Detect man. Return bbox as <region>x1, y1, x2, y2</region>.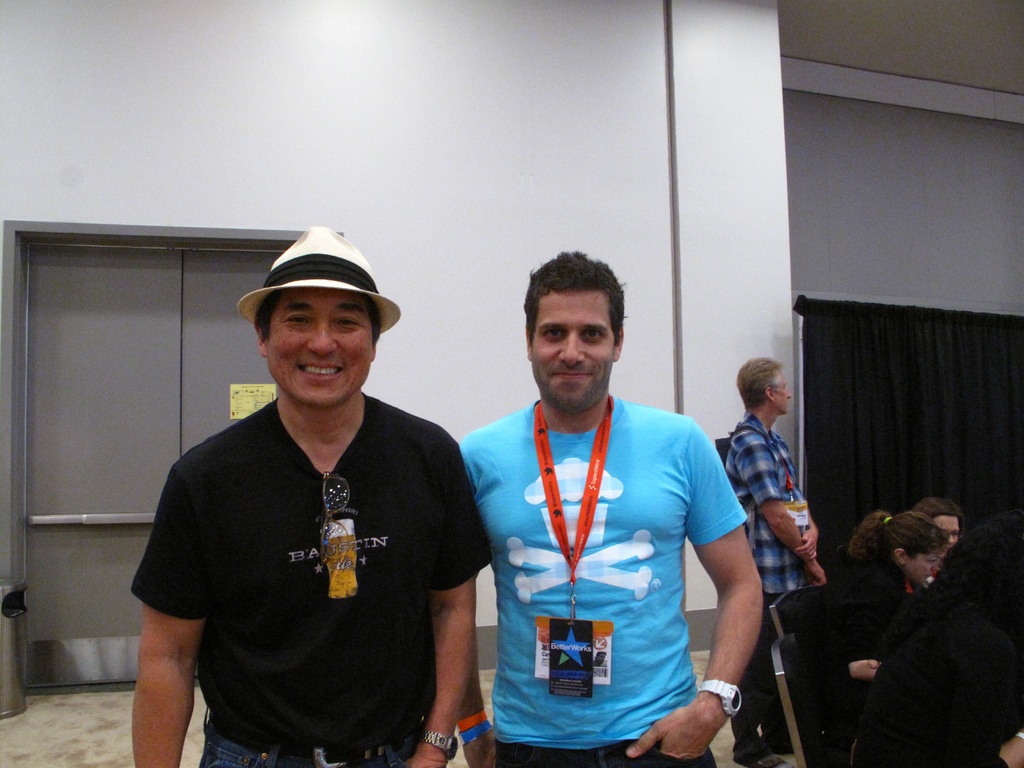
<region>728, 351, 827, 767</region>.
